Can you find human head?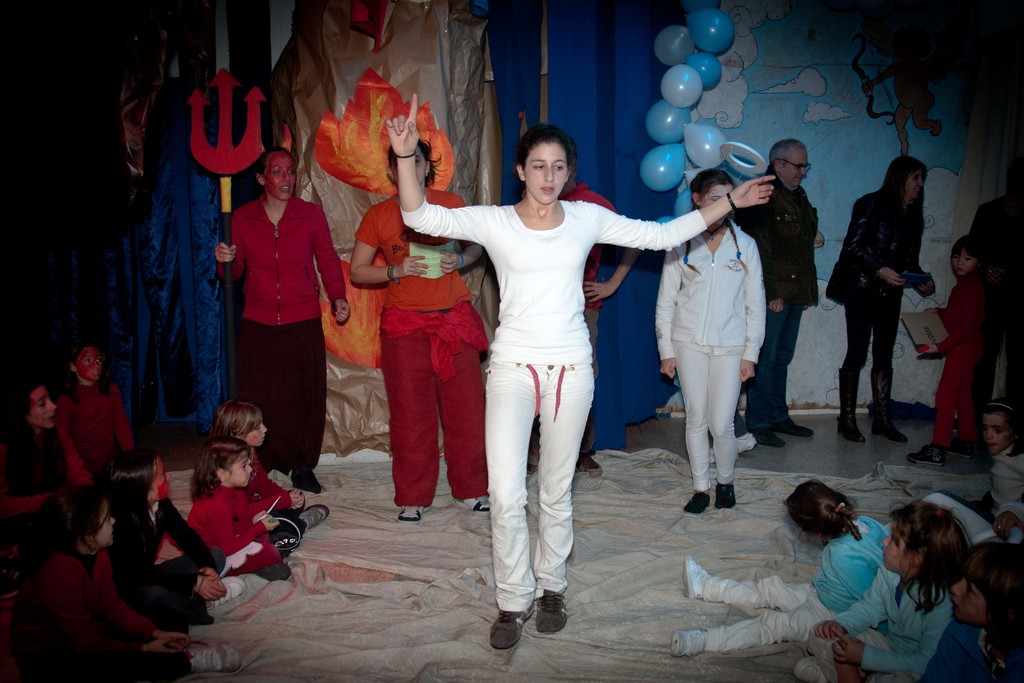
Yes, bounding box: [x1=385, y1=139, x2=430, y2=186].
